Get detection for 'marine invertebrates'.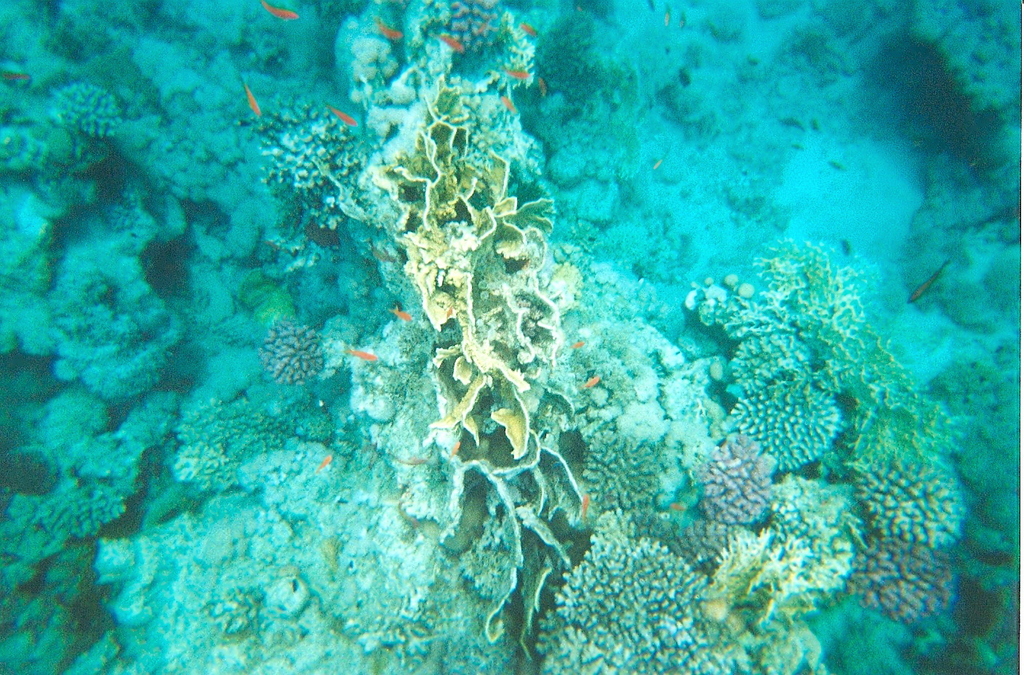
Detection: crop(46, 81, 119, 141).
